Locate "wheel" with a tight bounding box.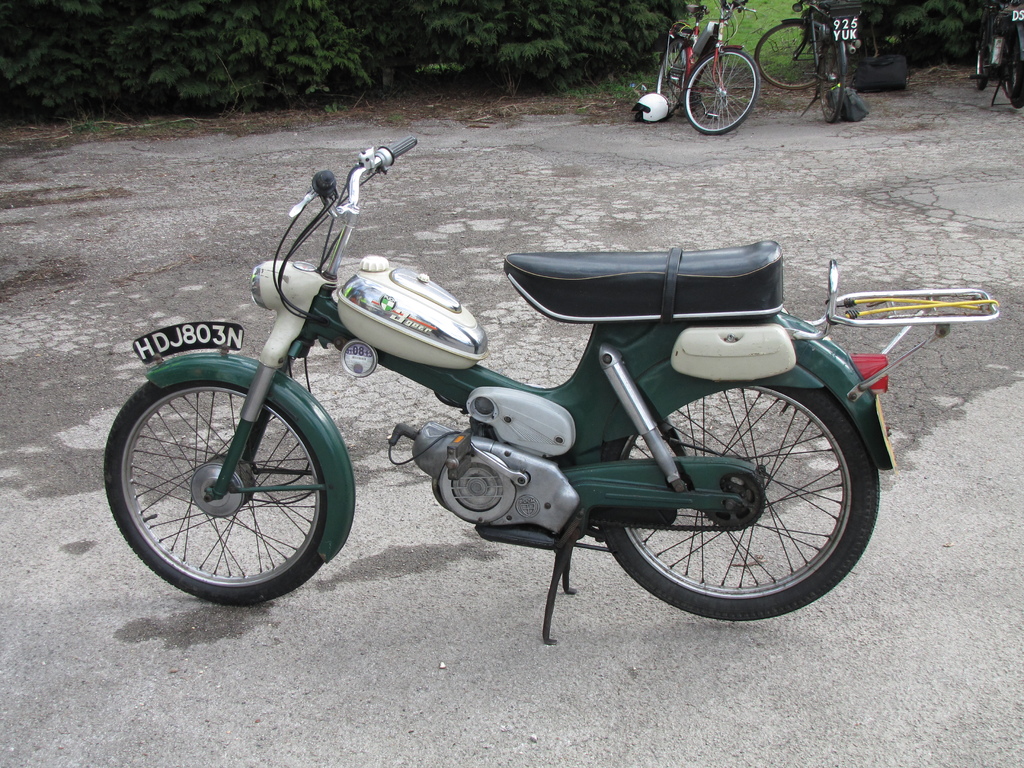
x1=755, y1=20, x2=837, y2=90.
